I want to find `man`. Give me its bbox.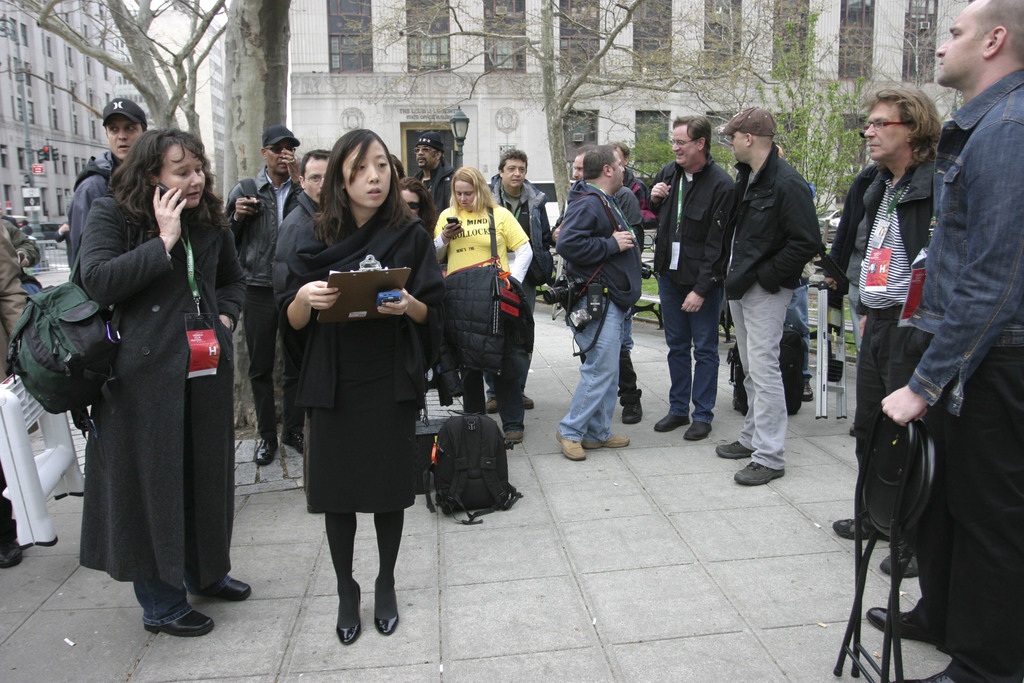
(55, 88, 145, 304).
